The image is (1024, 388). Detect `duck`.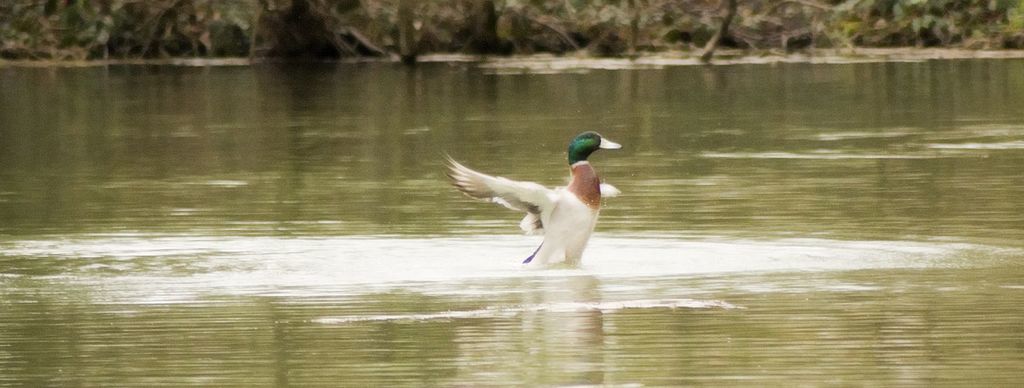
Detection: BBox(454, 126, 626, 265).
